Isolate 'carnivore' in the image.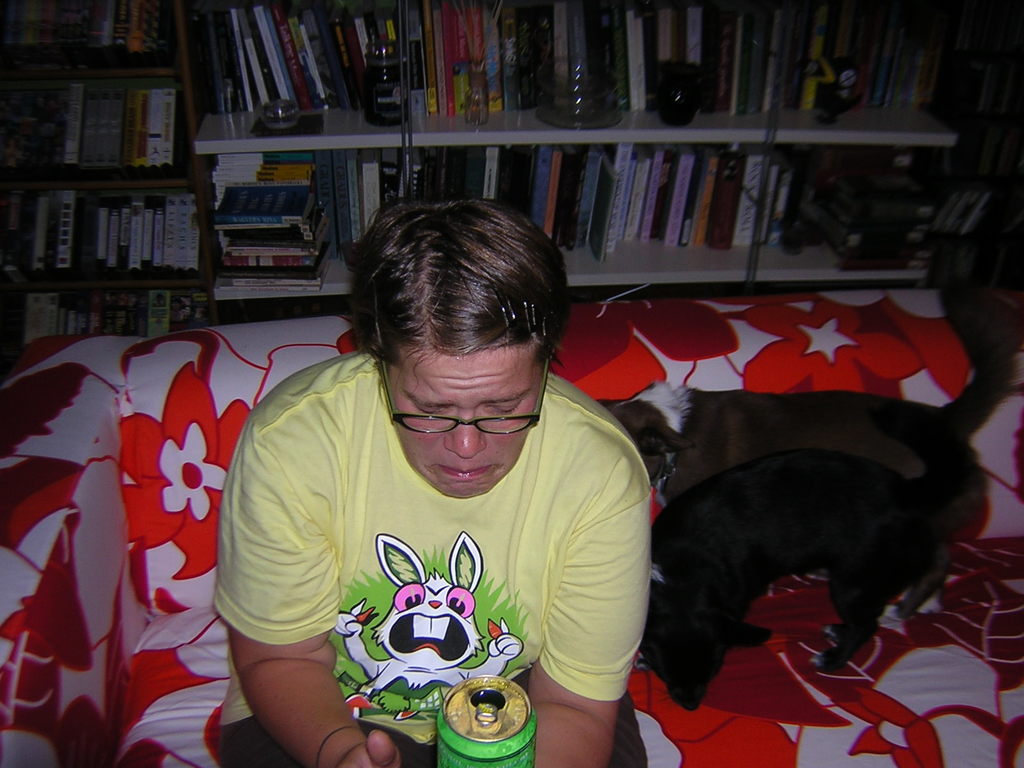
Isolated region: {"x1": 636, "y1": 414, "x2": 983, "y2": 710}.
